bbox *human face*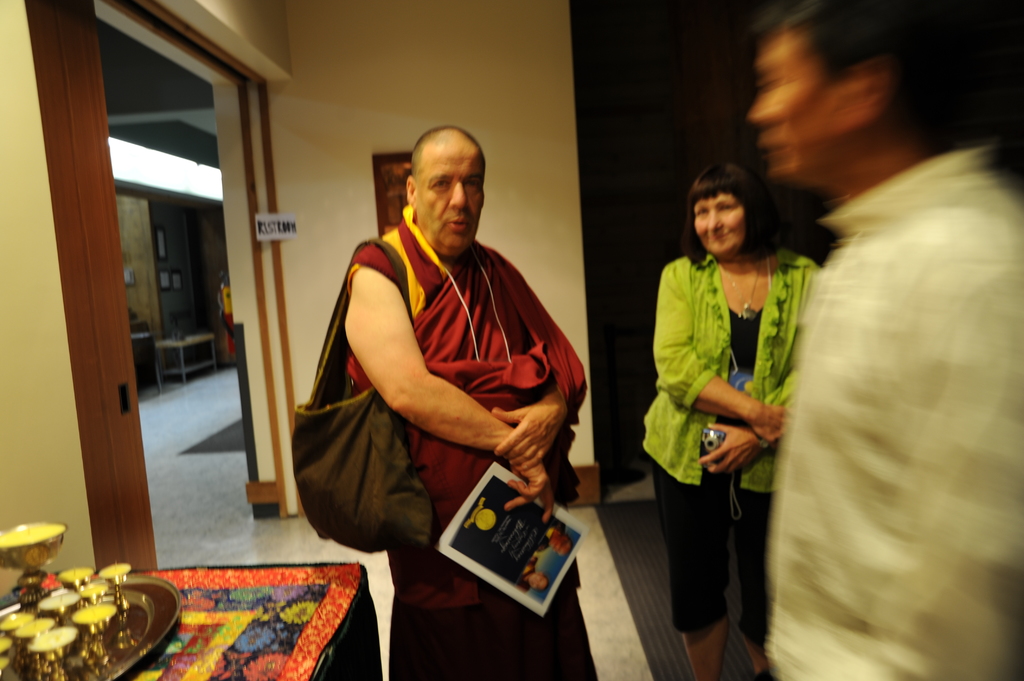
box=[746, 31, 853, 185]
